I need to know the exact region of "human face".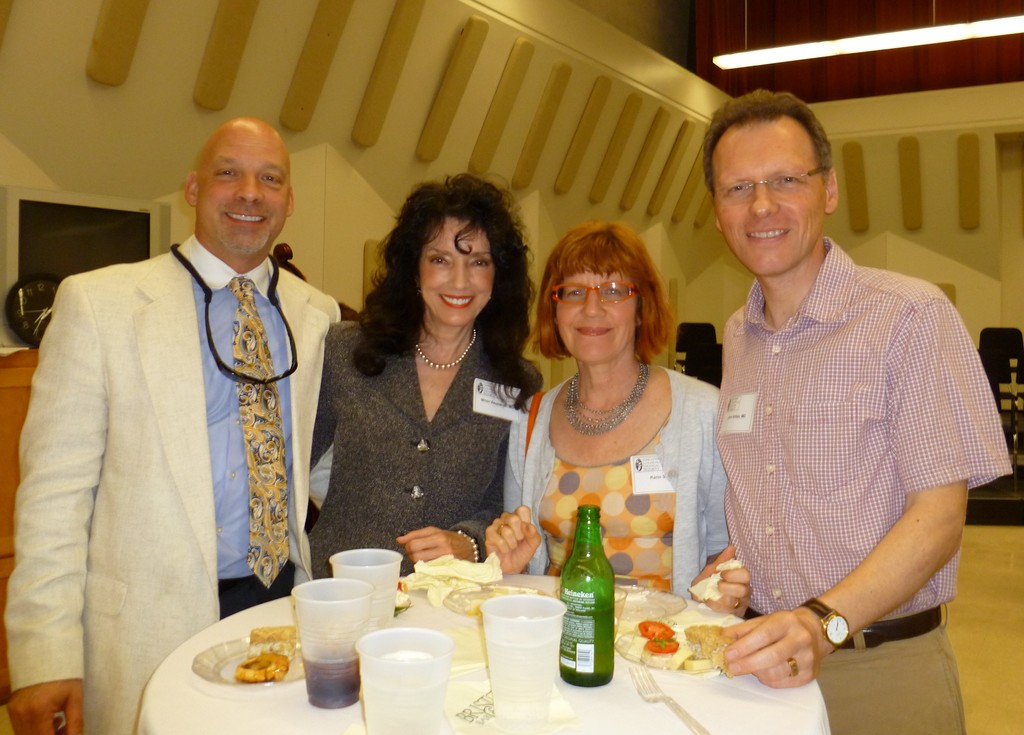
Region: crop(557, 268, 641, 364).
